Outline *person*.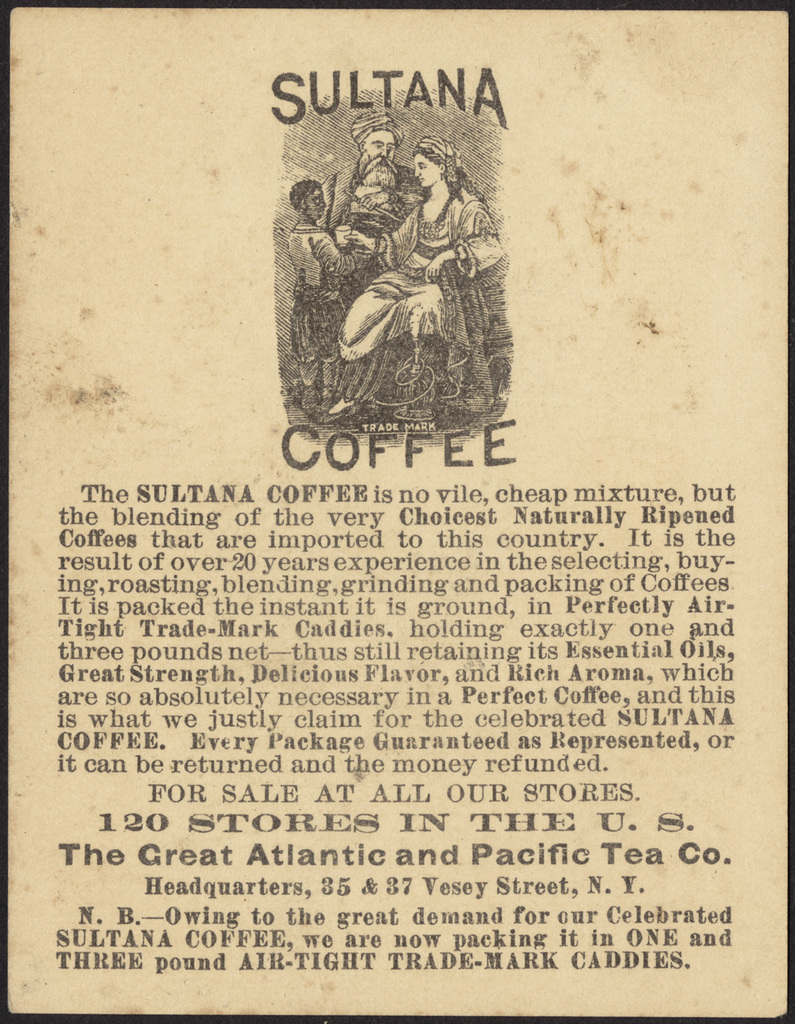
Outline: [left=283, top=174, right=388, bottom=317].
